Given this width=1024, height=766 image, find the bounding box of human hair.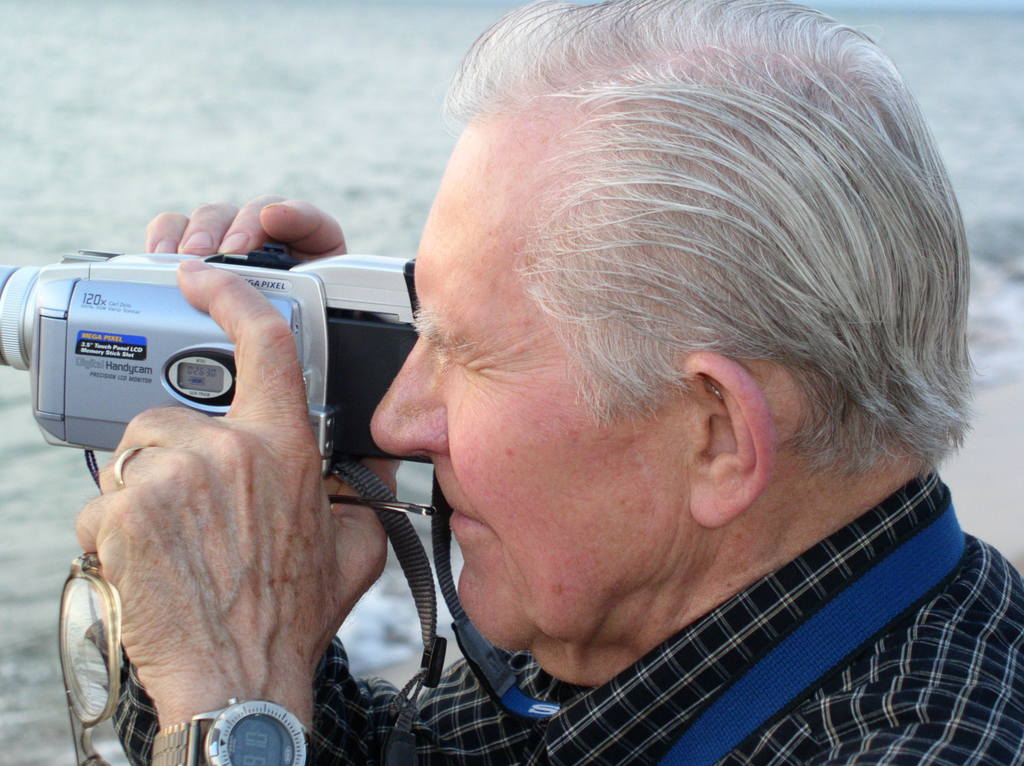
[x1=405, y1=0, x2=962, y2=596].
